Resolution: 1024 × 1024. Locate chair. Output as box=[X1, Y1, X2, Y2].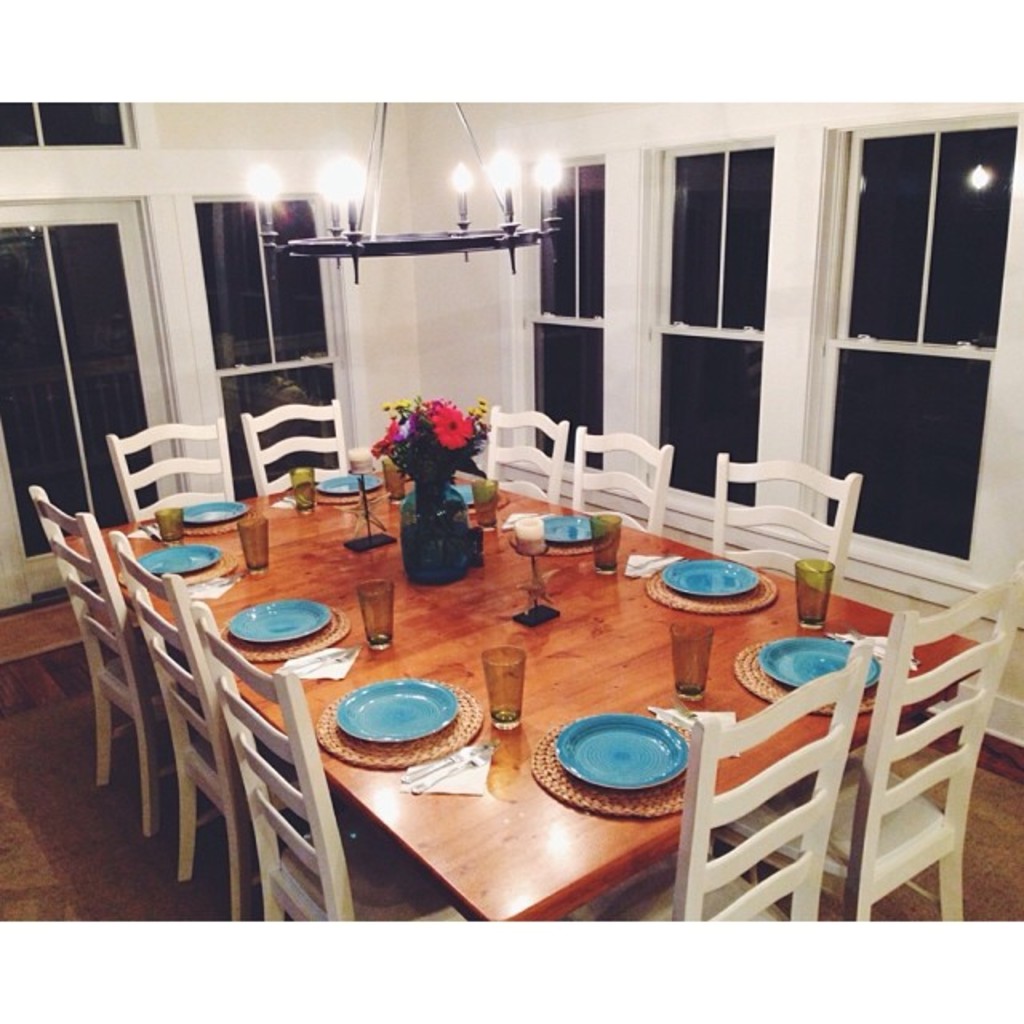
box=[709, 438, 867, 590].
